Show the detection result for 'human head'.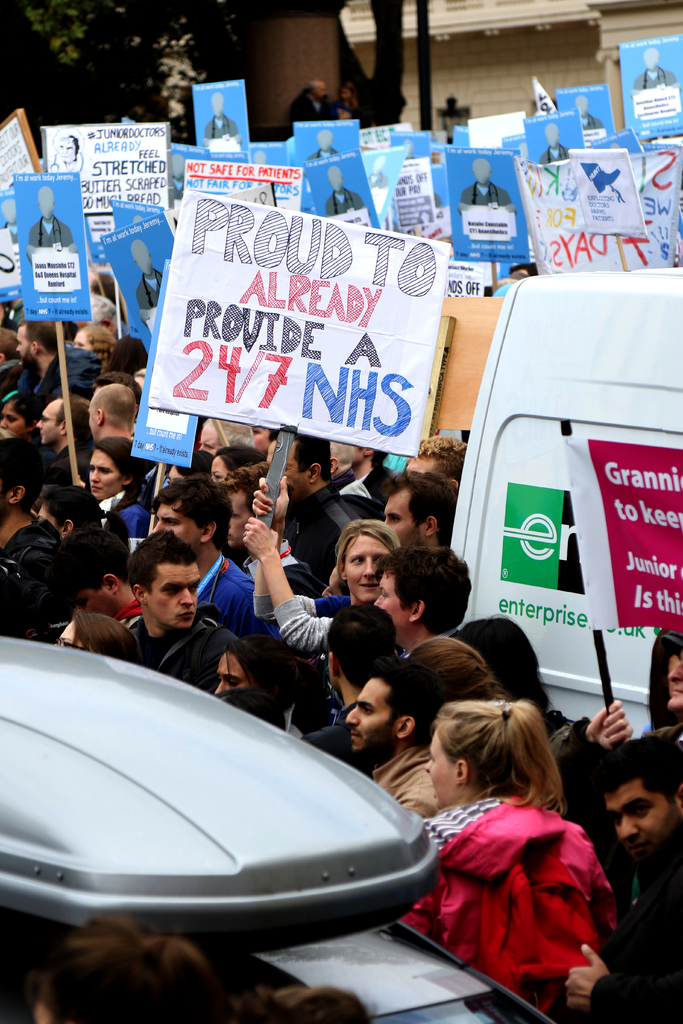
85:384:138:435.
